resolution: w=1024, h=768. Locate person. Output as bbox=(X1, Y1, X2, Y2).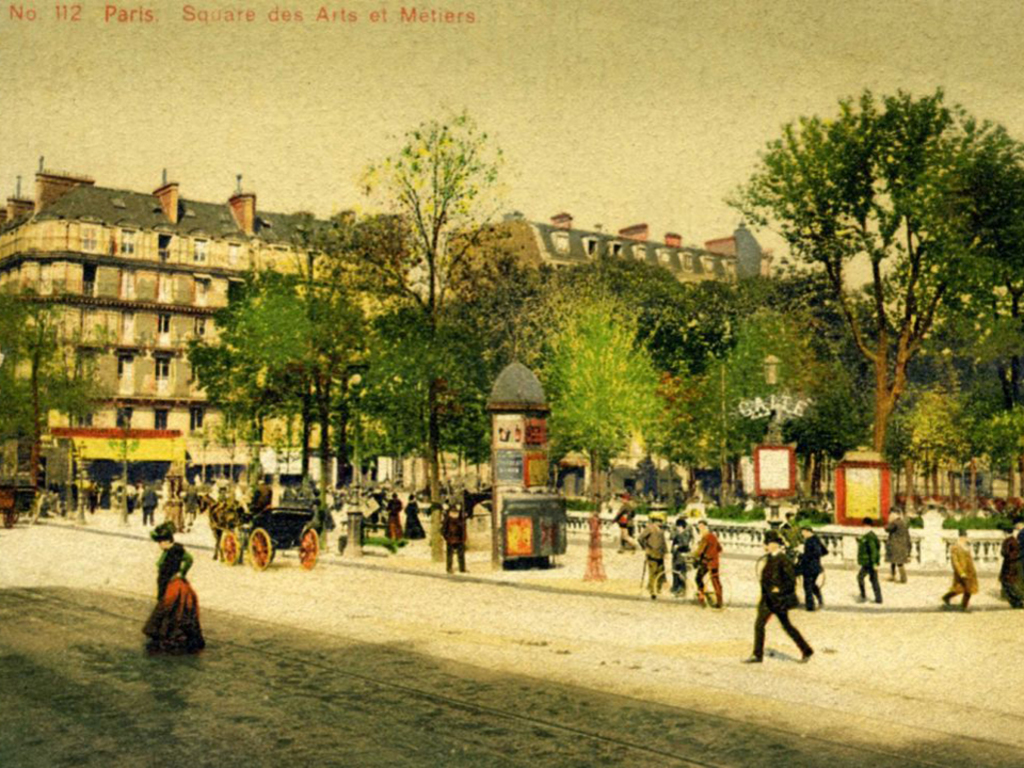
bbox=(761, 528, 825, 675).
